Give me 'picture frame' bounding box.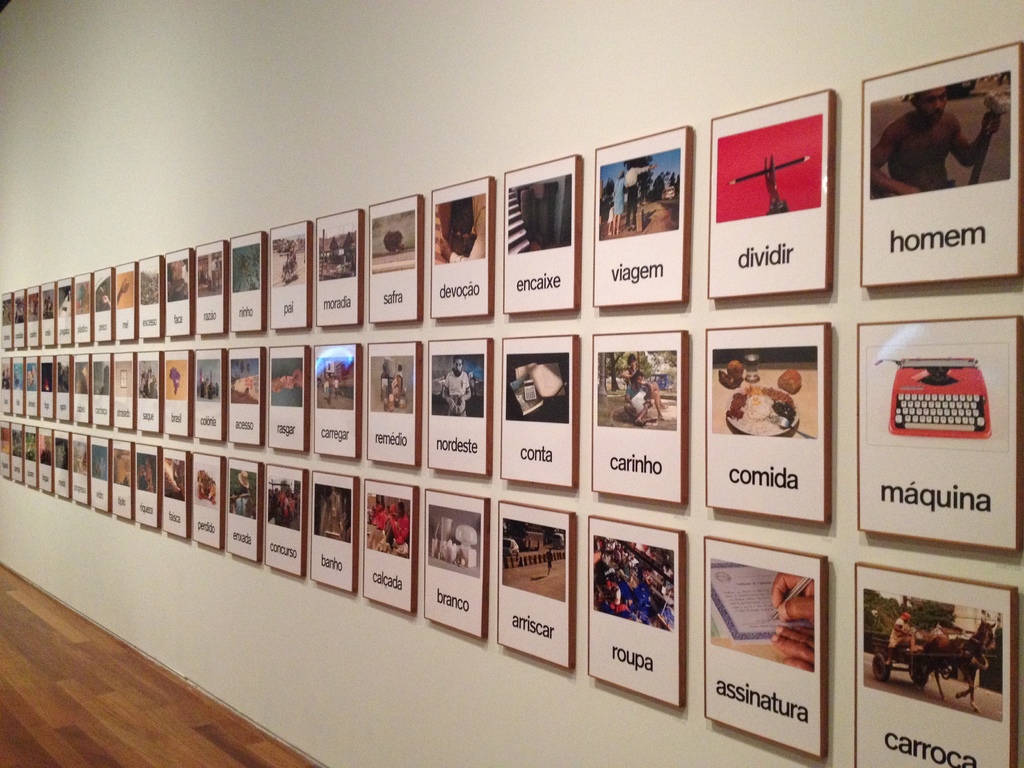
[x1=113, y1=348, x2=134, y2=428].
